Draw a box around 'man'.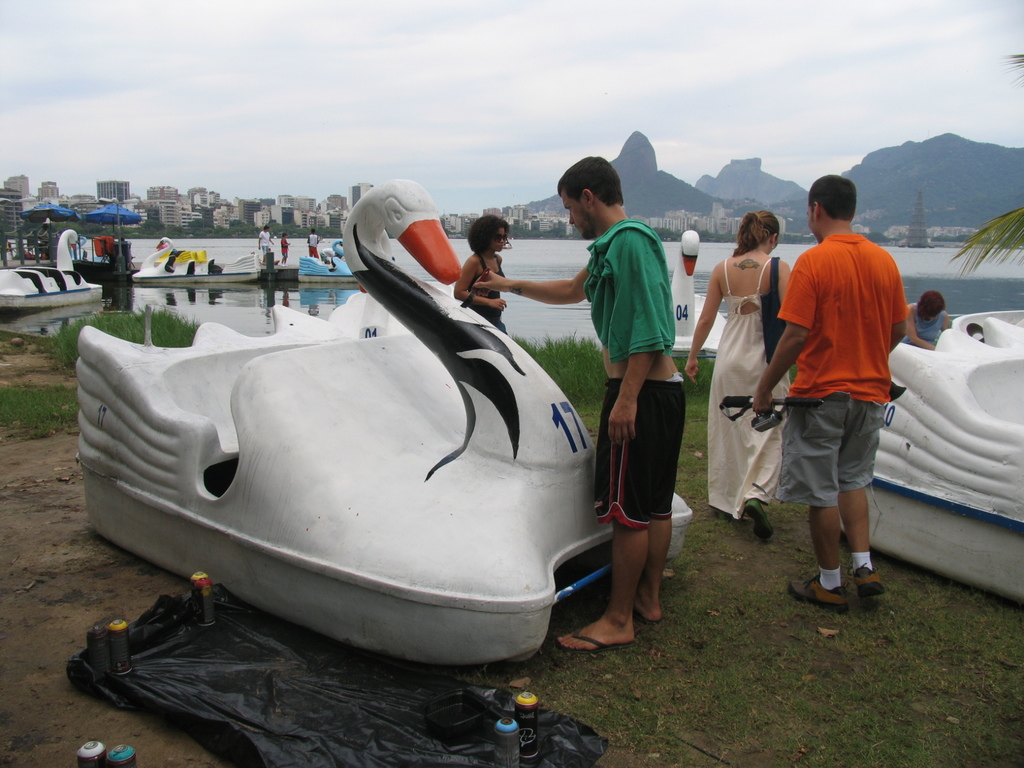
BBox(469, 156, 687, 652).
